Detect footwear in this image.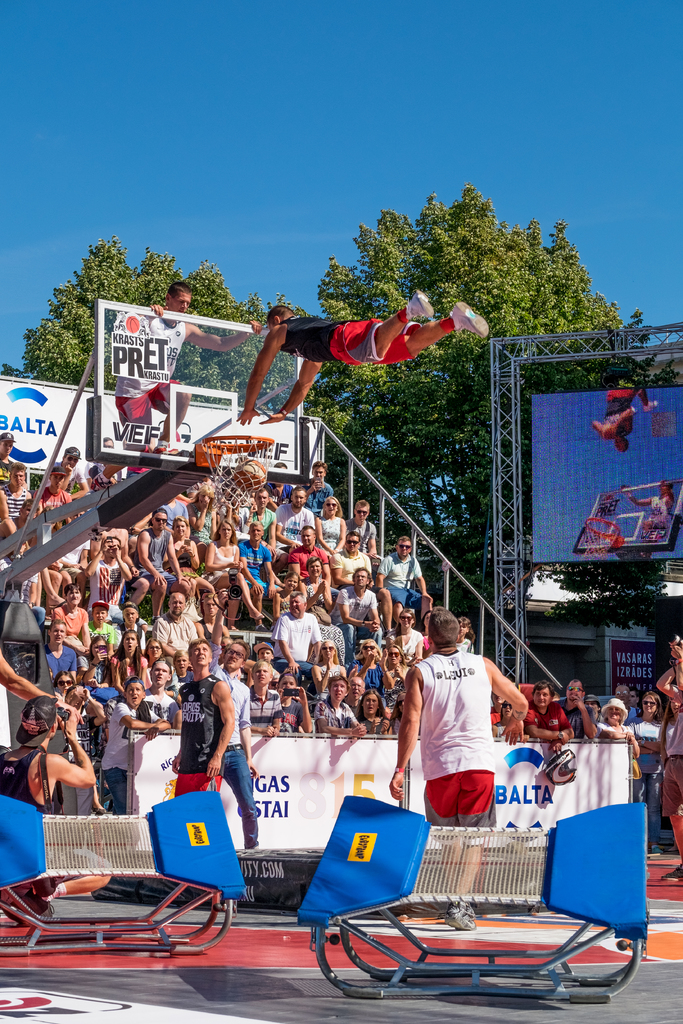
Detection: x1=152, y1=441, x2=171, y2=455.
